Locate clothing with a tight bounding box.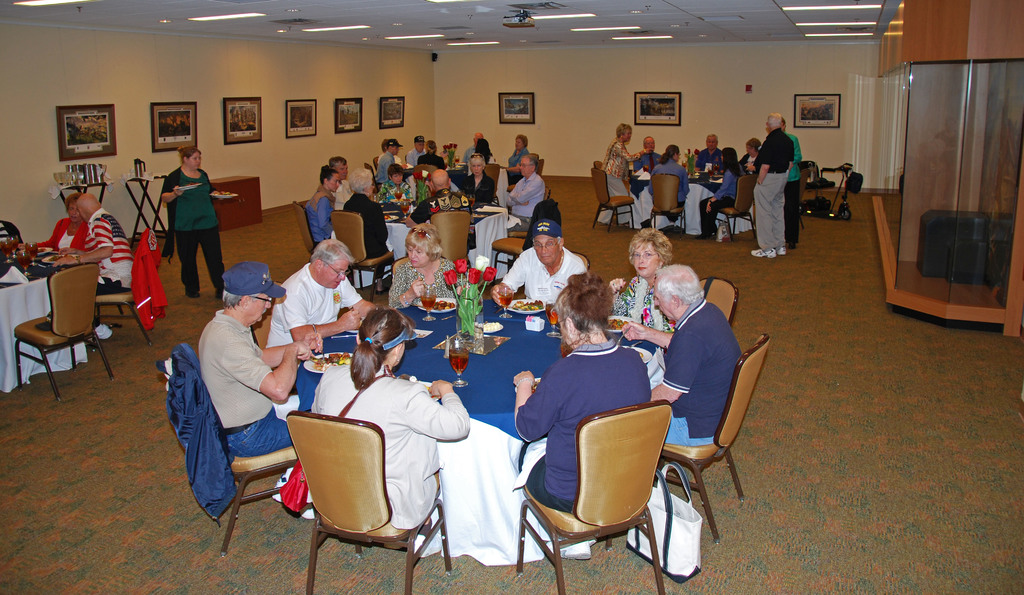
152:148:214:282.
